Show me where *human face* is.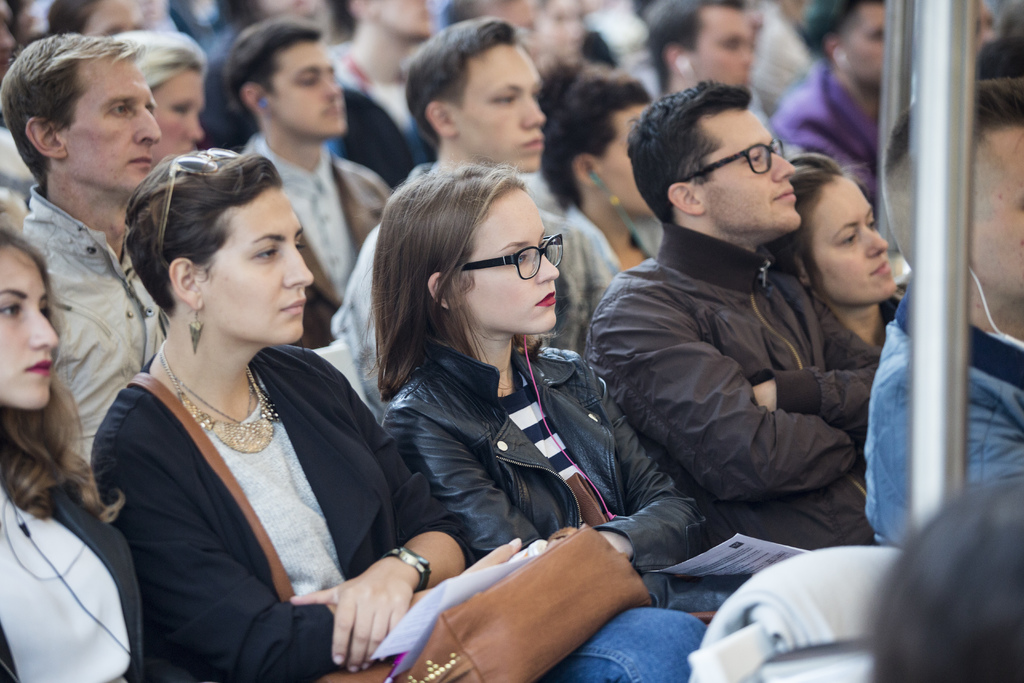
*human face* is at [left=75, top=58, right=161, bottom=189].
